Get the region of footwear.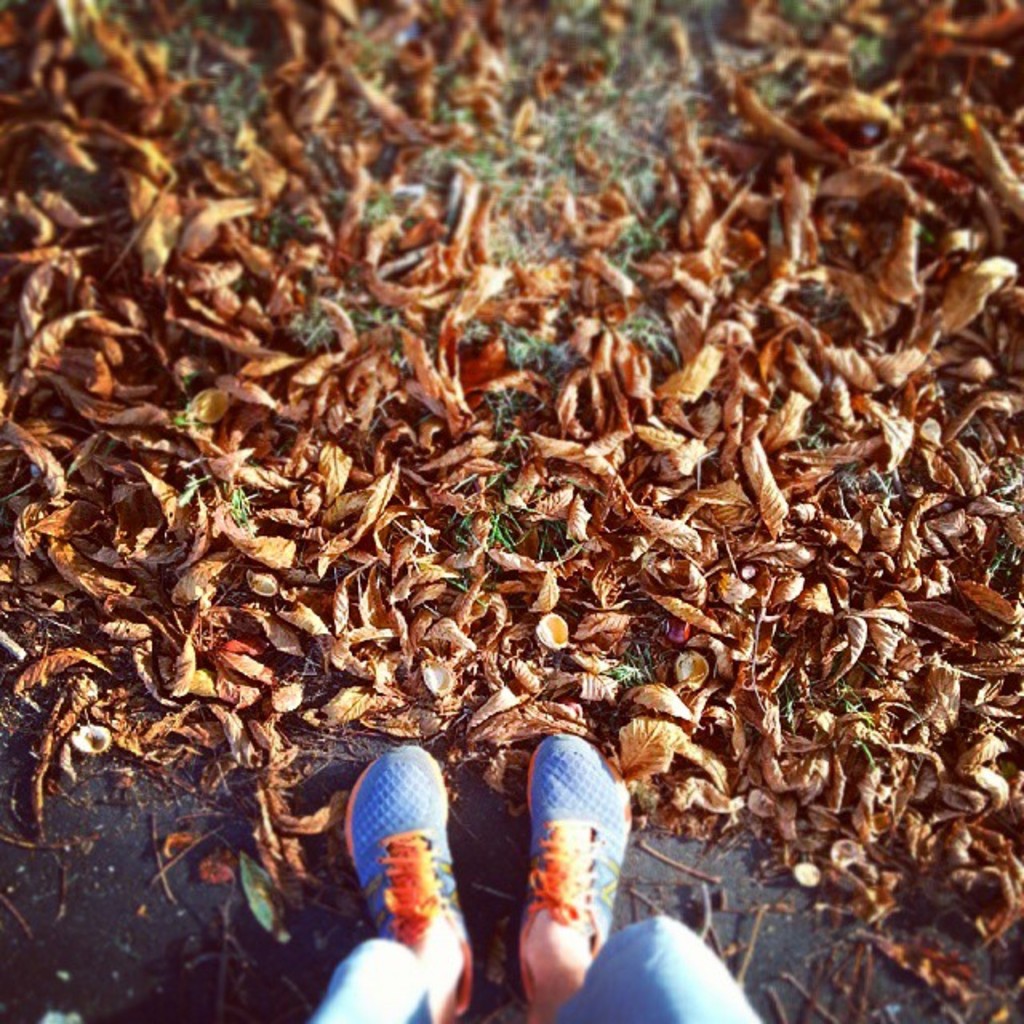
<box>512,730,632,1000</box>.
